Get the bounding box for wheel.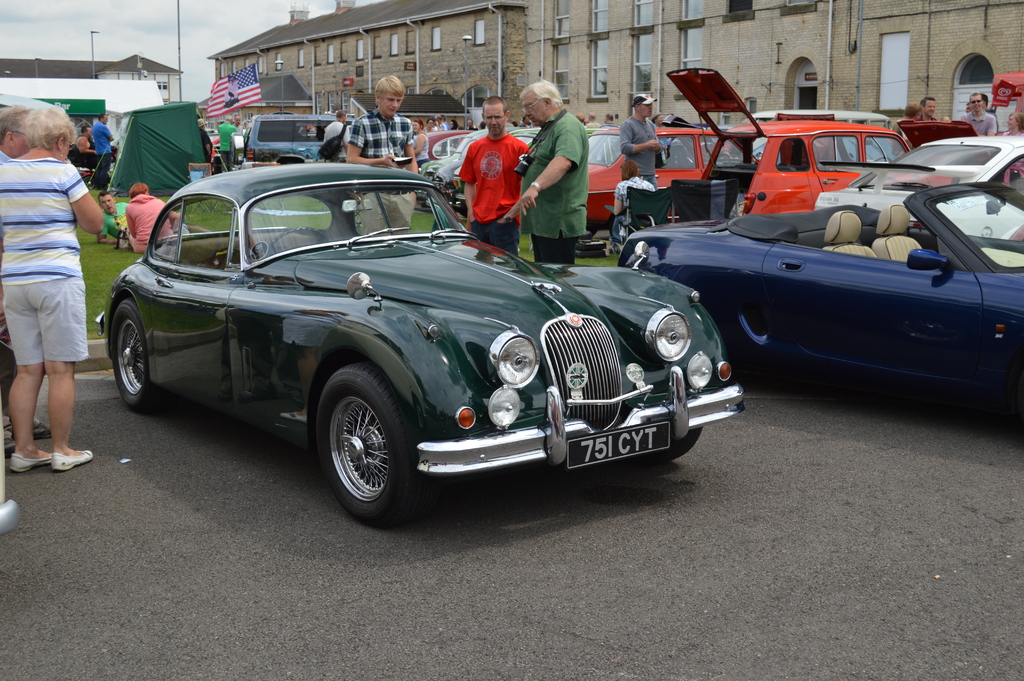
{"left": 646, "top": 427, "right": 701, "bottom": 461}.
